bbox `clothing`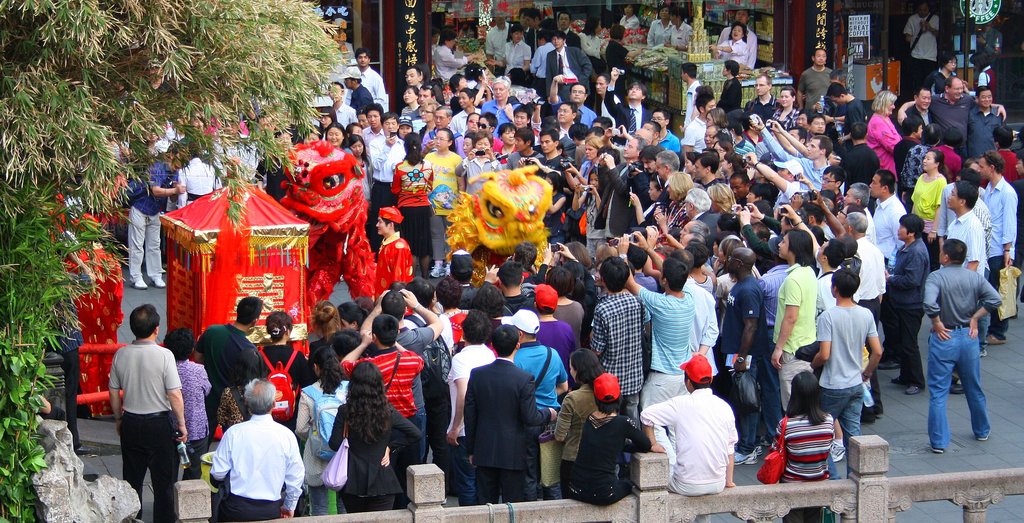
[x1=970, y1=201, x2=993, y2=349]
